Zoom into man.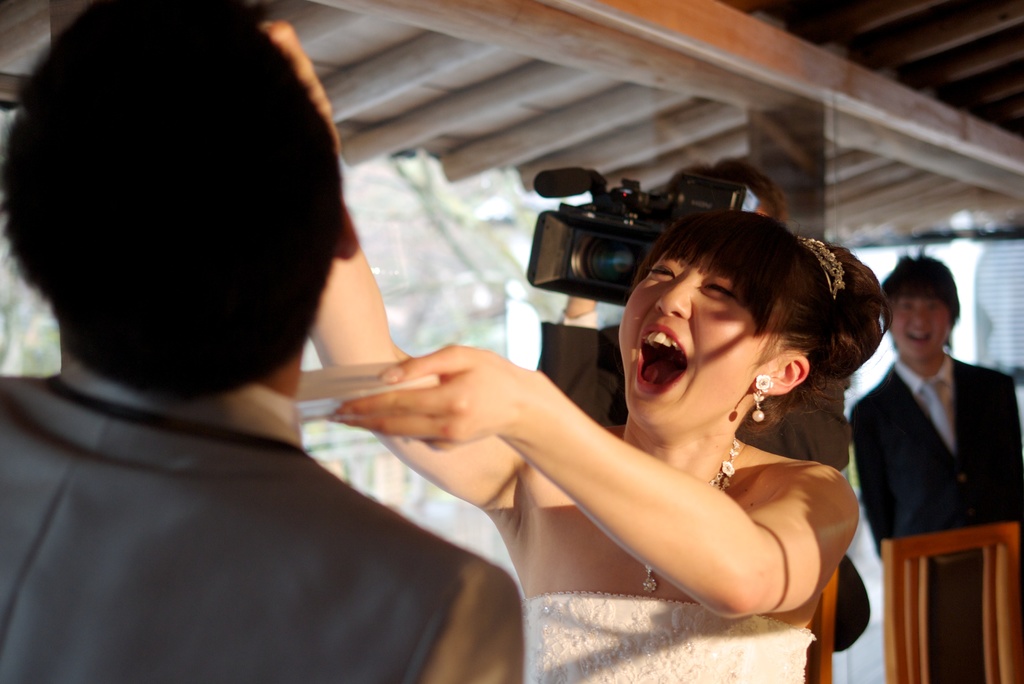
Zoom target: 840:250:1017:618.
